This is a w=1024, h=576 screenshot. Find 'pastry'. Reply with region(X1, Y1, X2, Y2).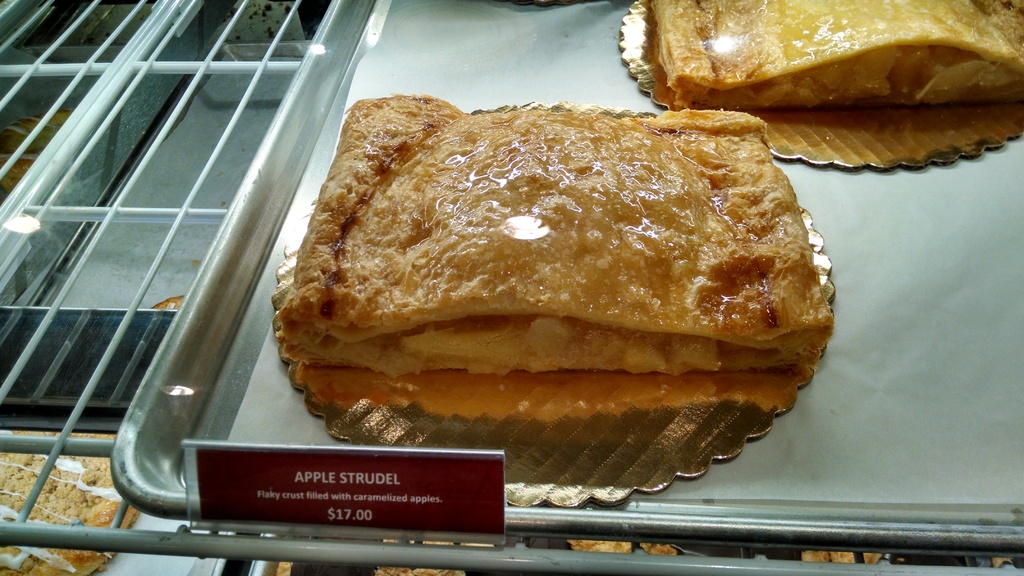
region(650, 0, 1023, 108).
